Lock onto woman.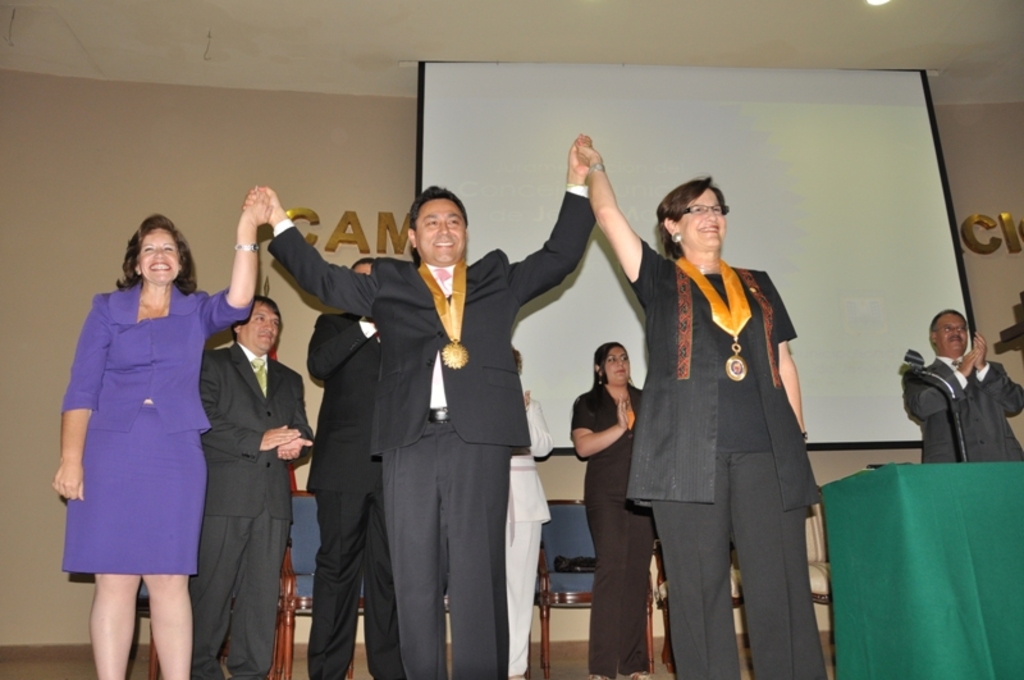
Locked: (572, 131, 829, 679).
